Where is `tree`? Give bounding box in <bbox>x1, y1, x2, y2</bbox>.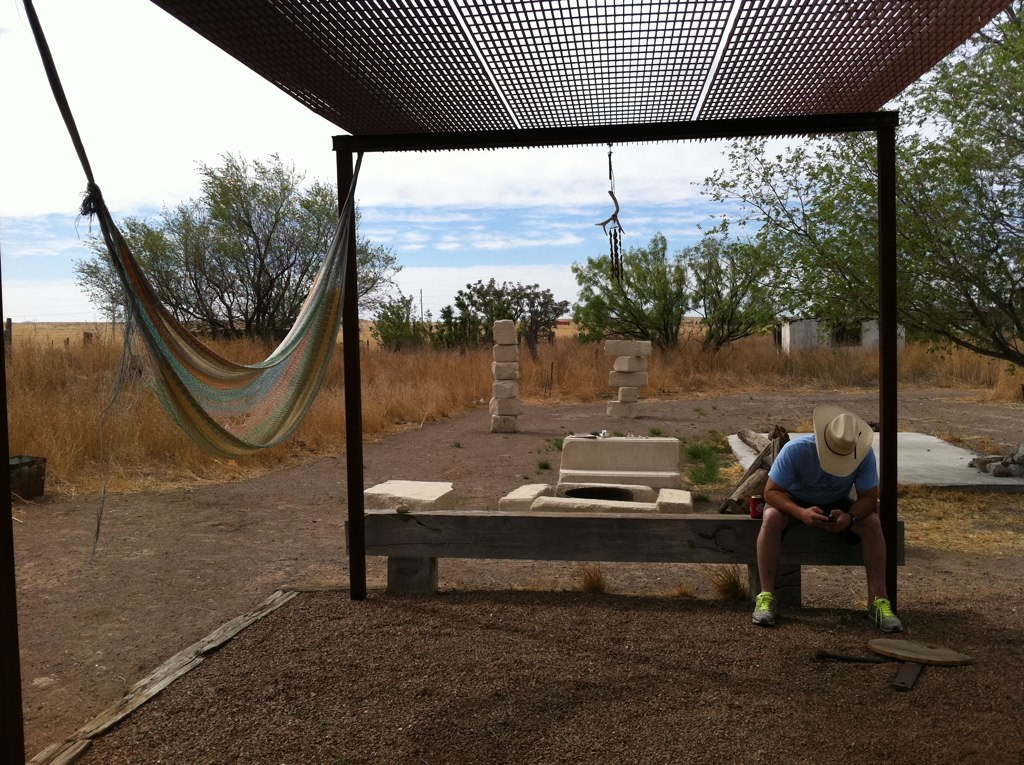
<bbox>356, 289, 428, 356</bbox>.
